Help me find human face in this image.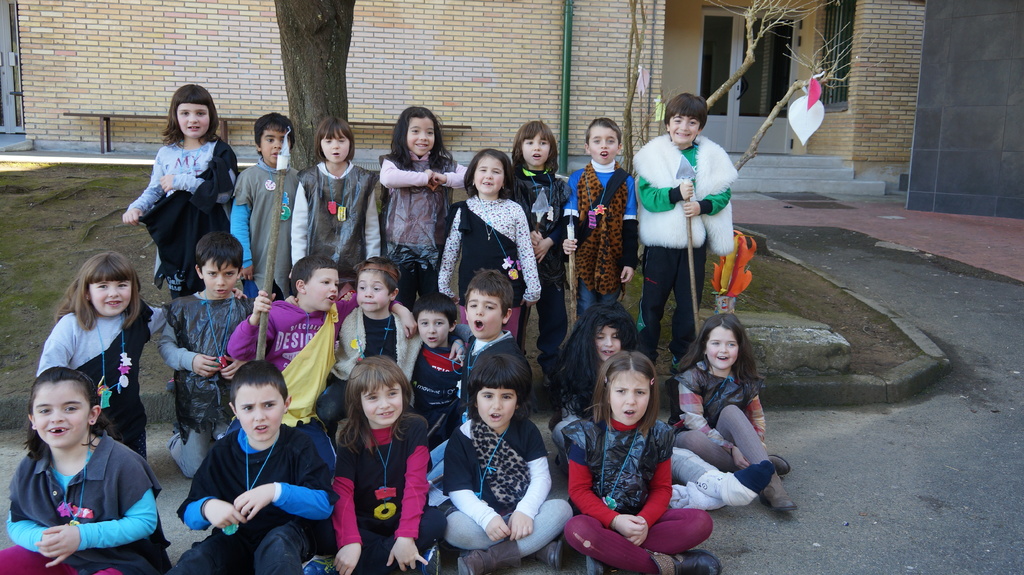
Found it: box(607, 366, 652, 425).
